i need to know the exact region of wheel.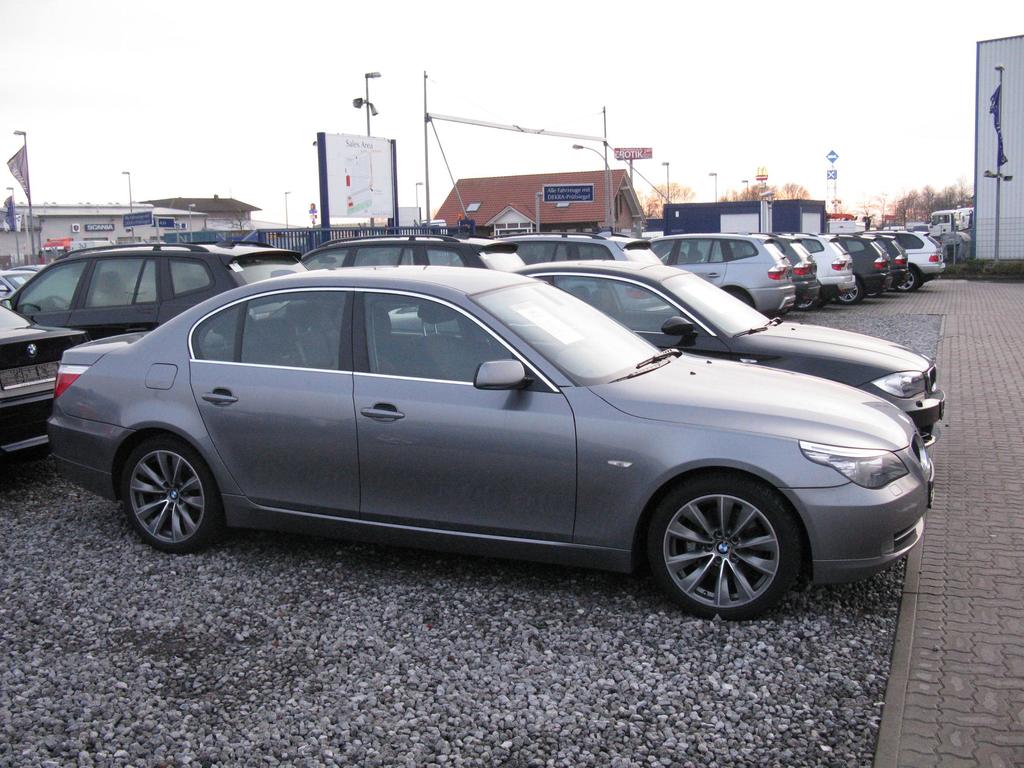
Region: {"x1": 867, "y1": 289, "x2": 881, "y2": 296}.
